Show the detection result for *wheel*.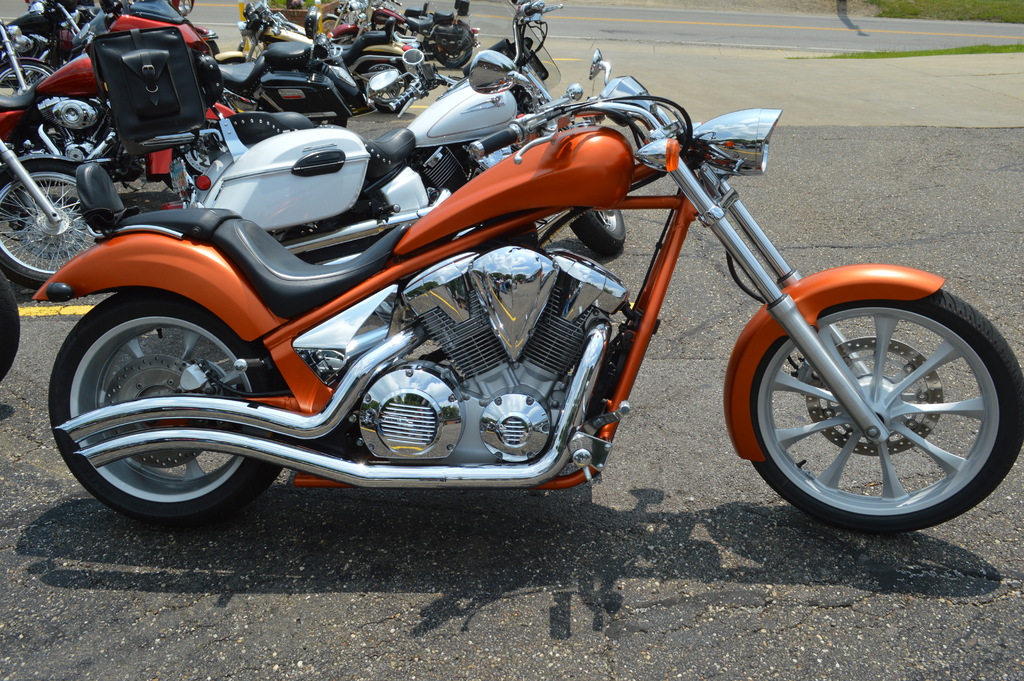
l=0, t=58, r=52, b=97.
